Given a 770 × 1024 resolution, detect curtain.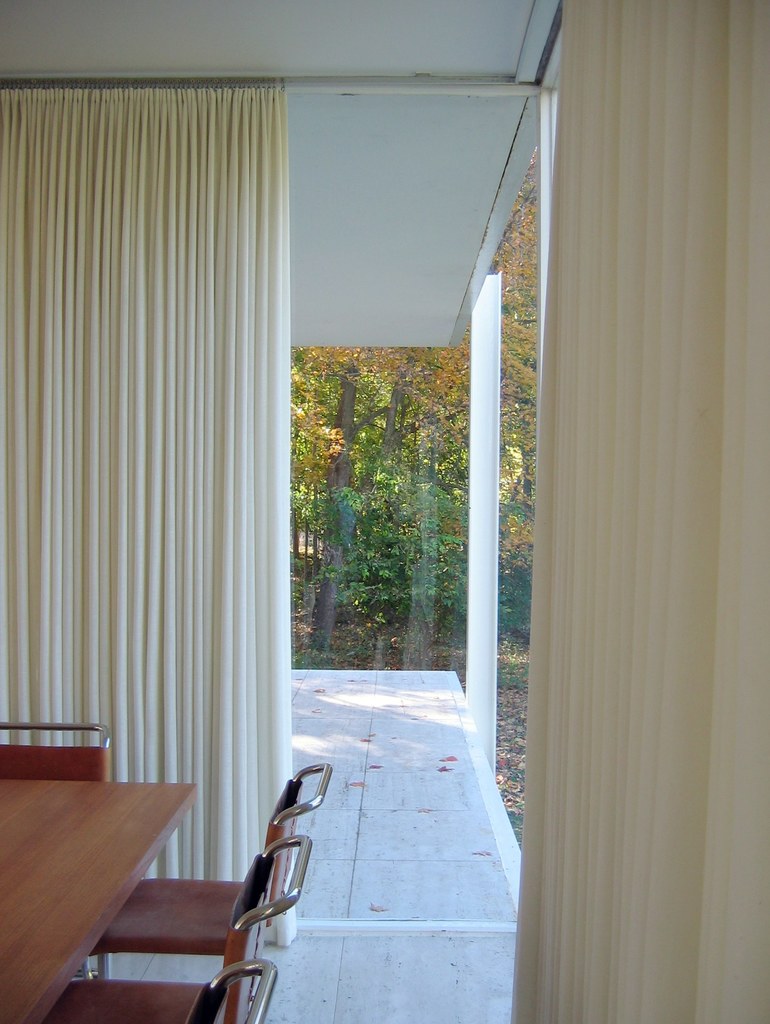
bbox=(0, 69, 308, 955).
